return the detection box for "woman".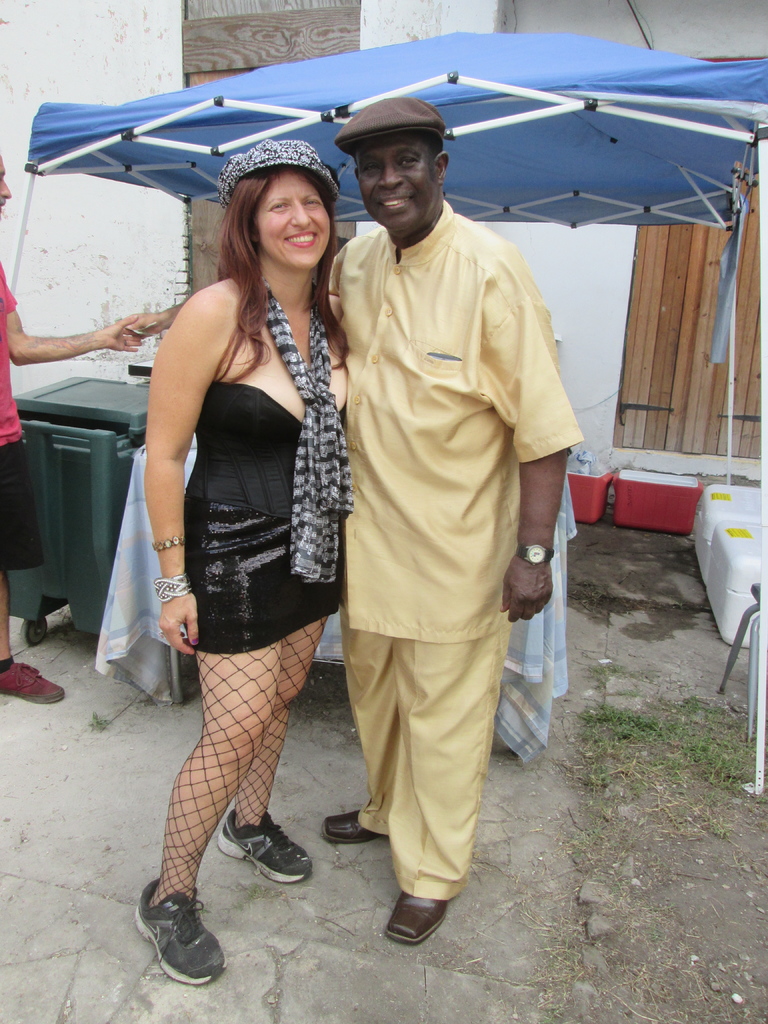
crop(110, 108, 371, 993).
